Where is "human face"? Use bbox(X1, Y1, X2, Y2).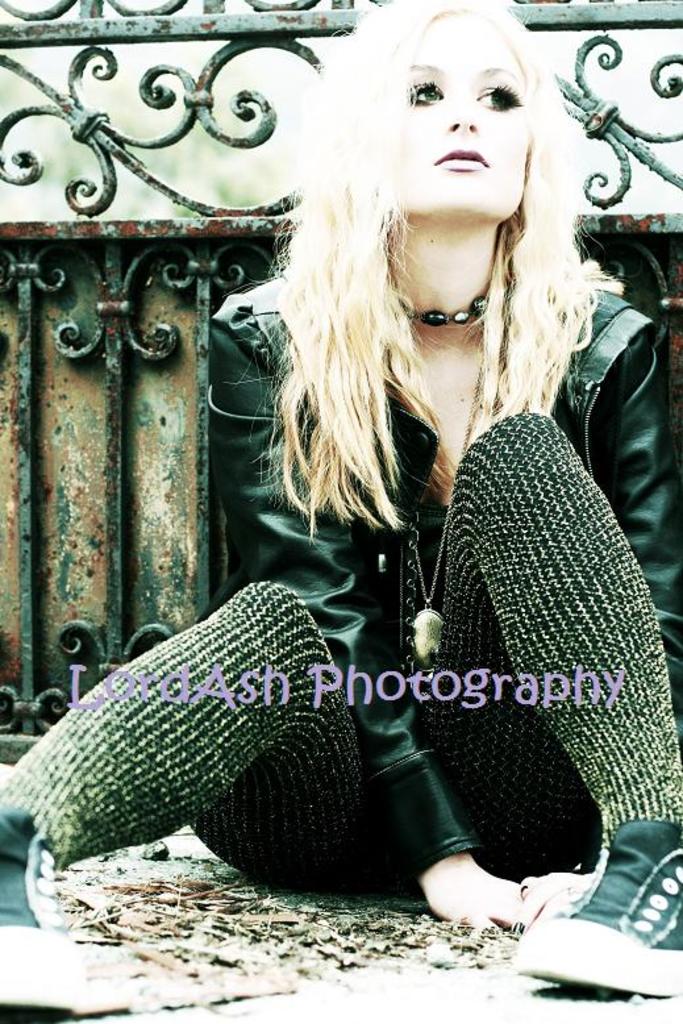
bbox(393, 18, 530, 222).
